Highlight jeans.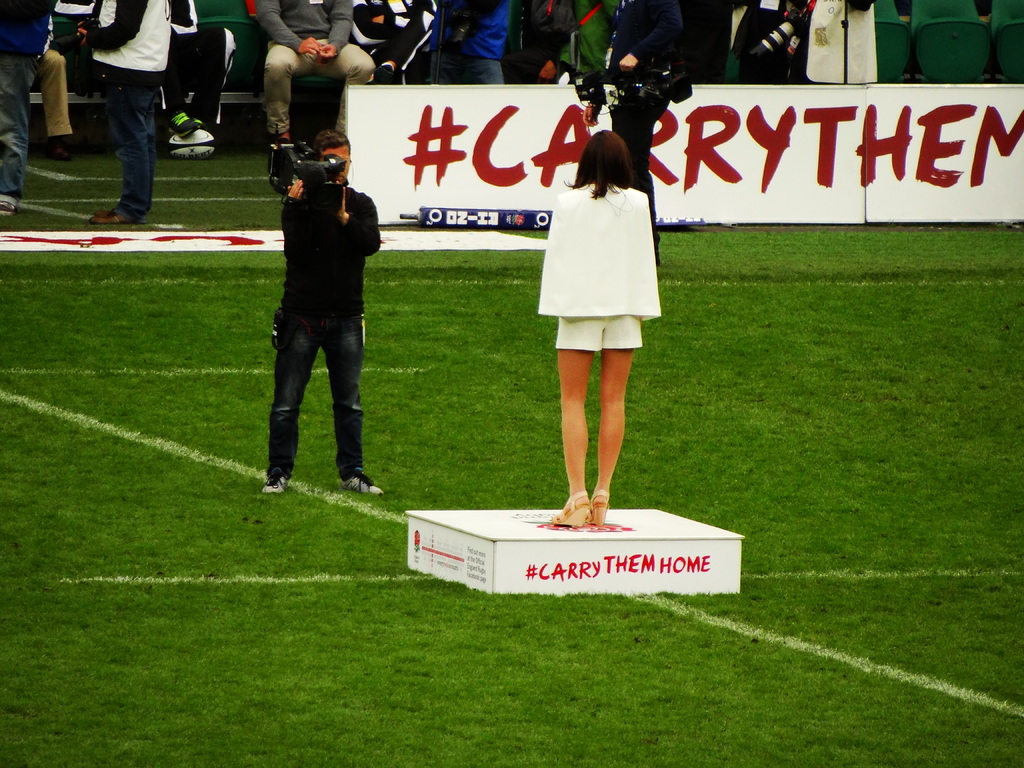
Highlighted region: <region>428, 52, 504, 92</region>.
